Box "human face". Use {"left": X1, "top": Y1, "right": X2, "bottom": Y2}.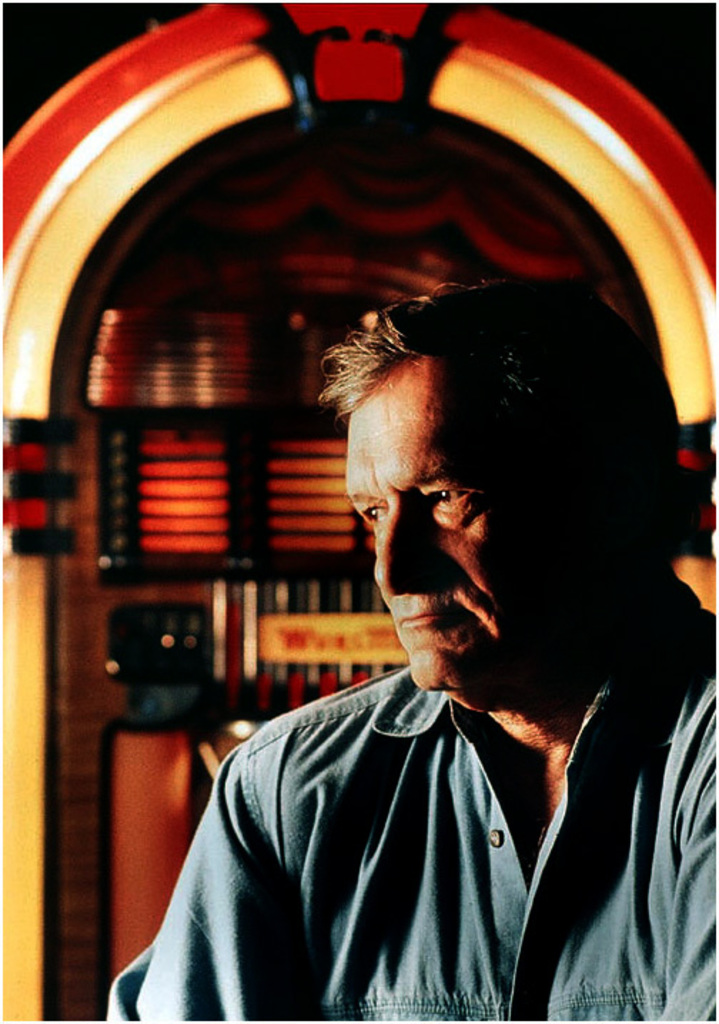
{"left": 335, "top": 348, "right": 631, "bottom": 720}.
